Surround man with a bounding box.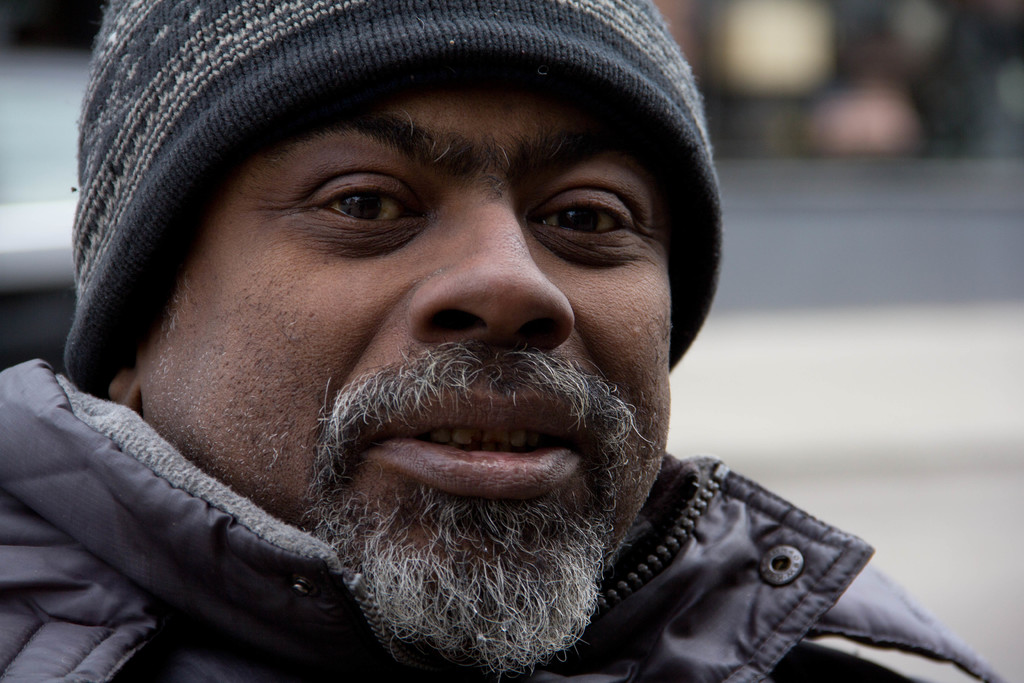
bbox=(1, 0, 1000, 682).
